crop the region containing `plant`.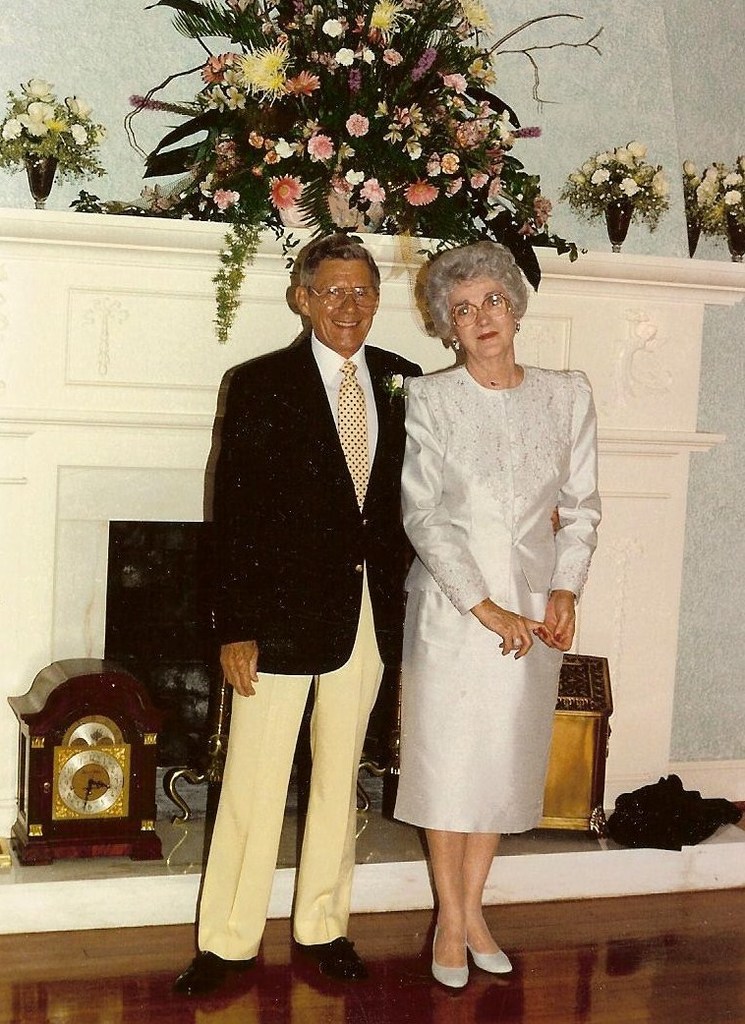
Crop region: rect(563, 131, 669, 227).
